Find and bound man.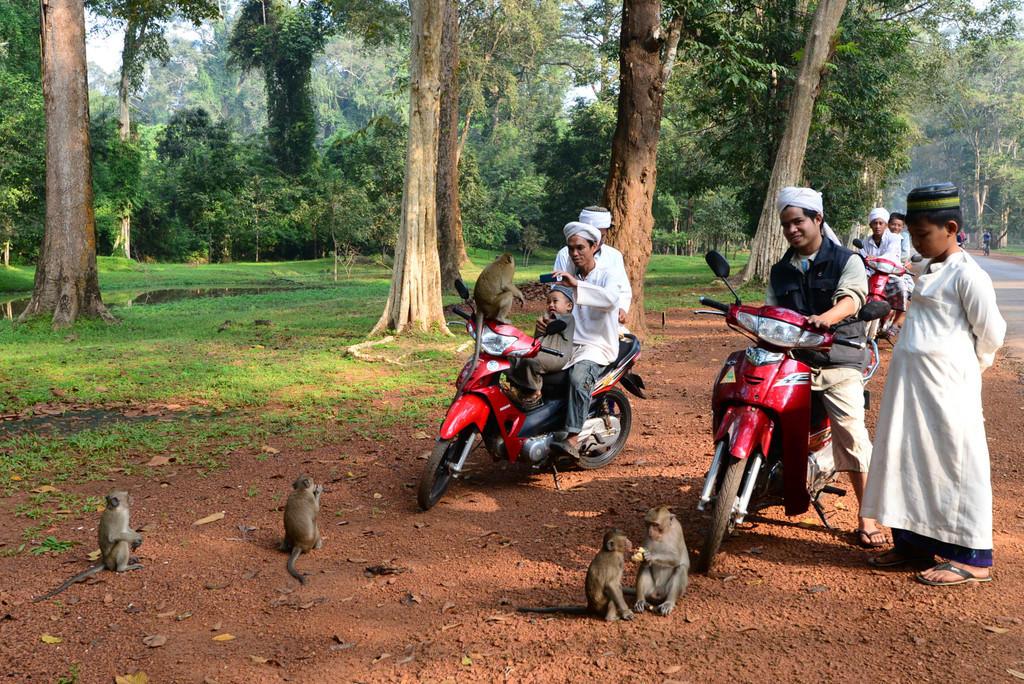
Bound: bbox(857, 206, 909, 336).
